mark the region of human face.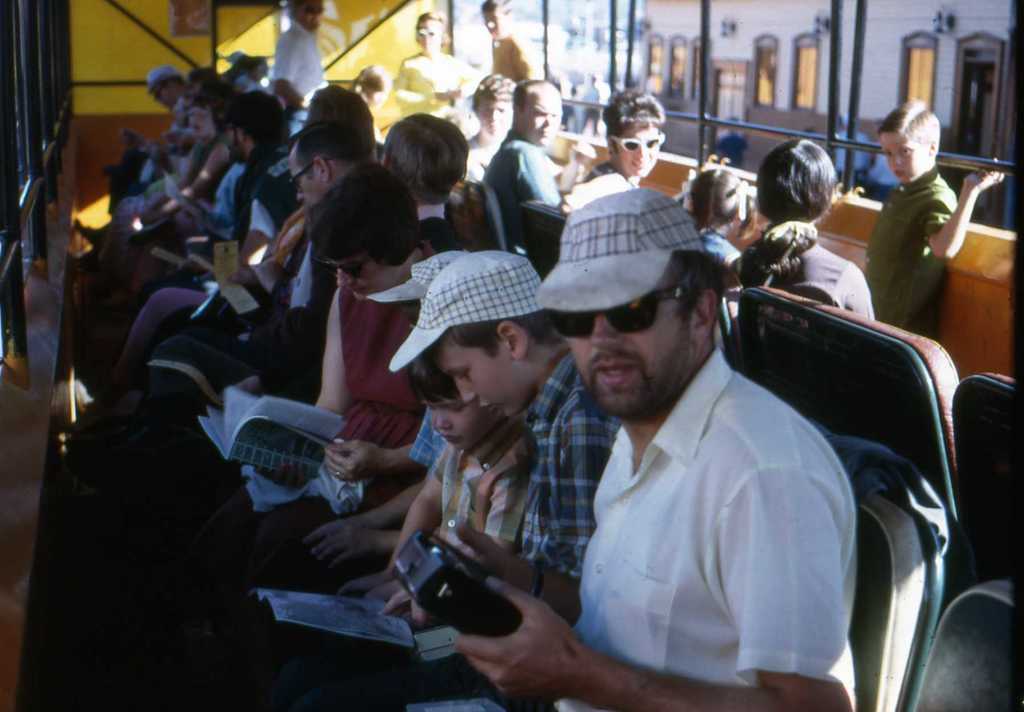
Region: x1=484, y1=13, x2=508, y2=40.
